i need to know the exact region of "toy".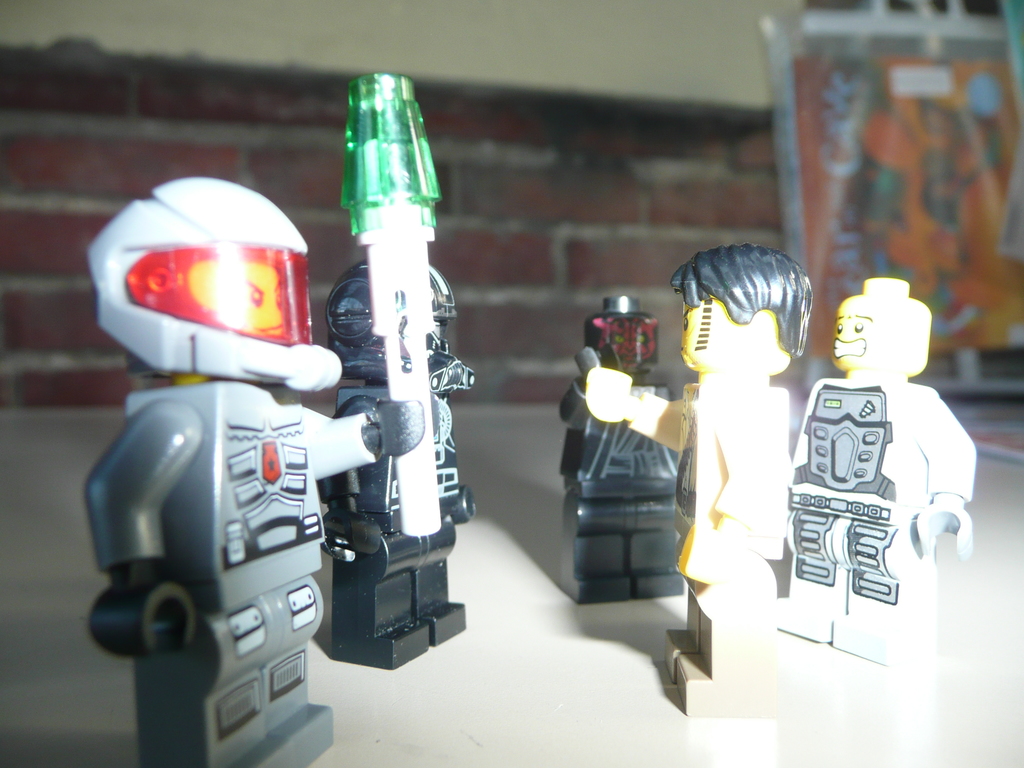
Region: [x1=756, y1=271, x2=1000, y2=688].
